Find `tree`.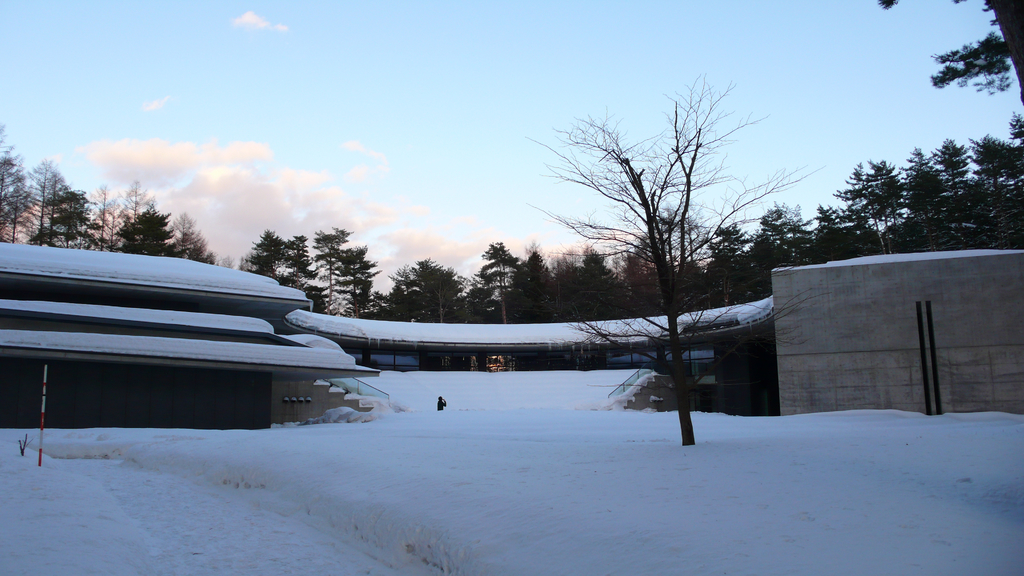
378, 258, 484, 328.
